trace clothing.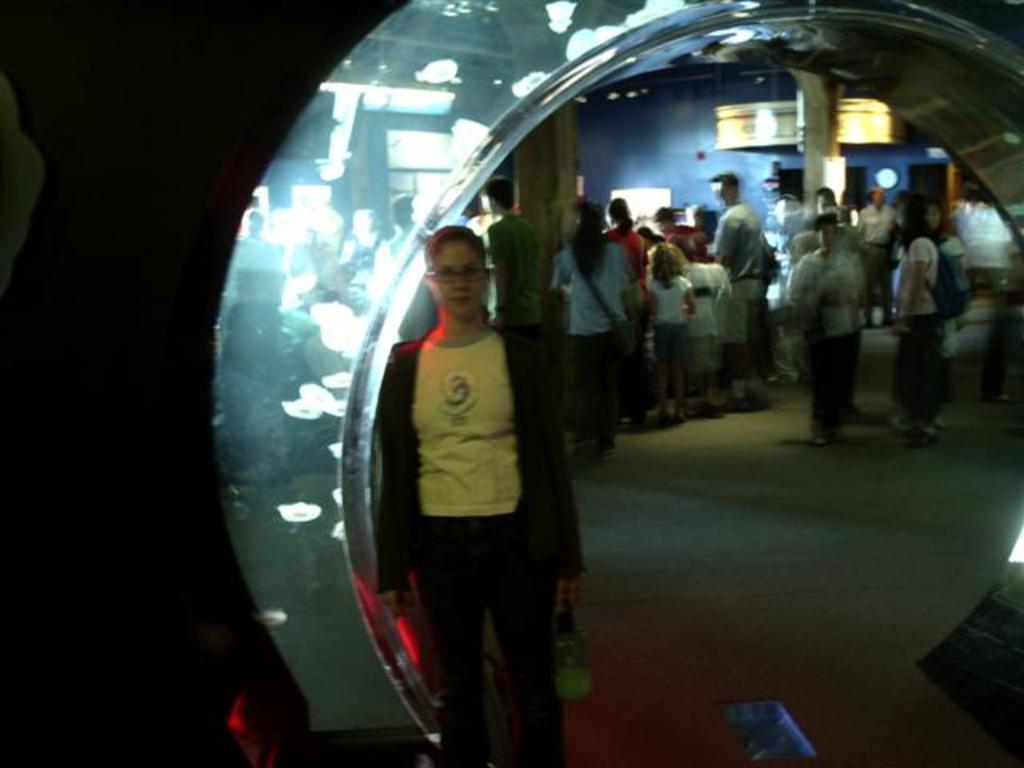
Traced to 682 261 731 382.
